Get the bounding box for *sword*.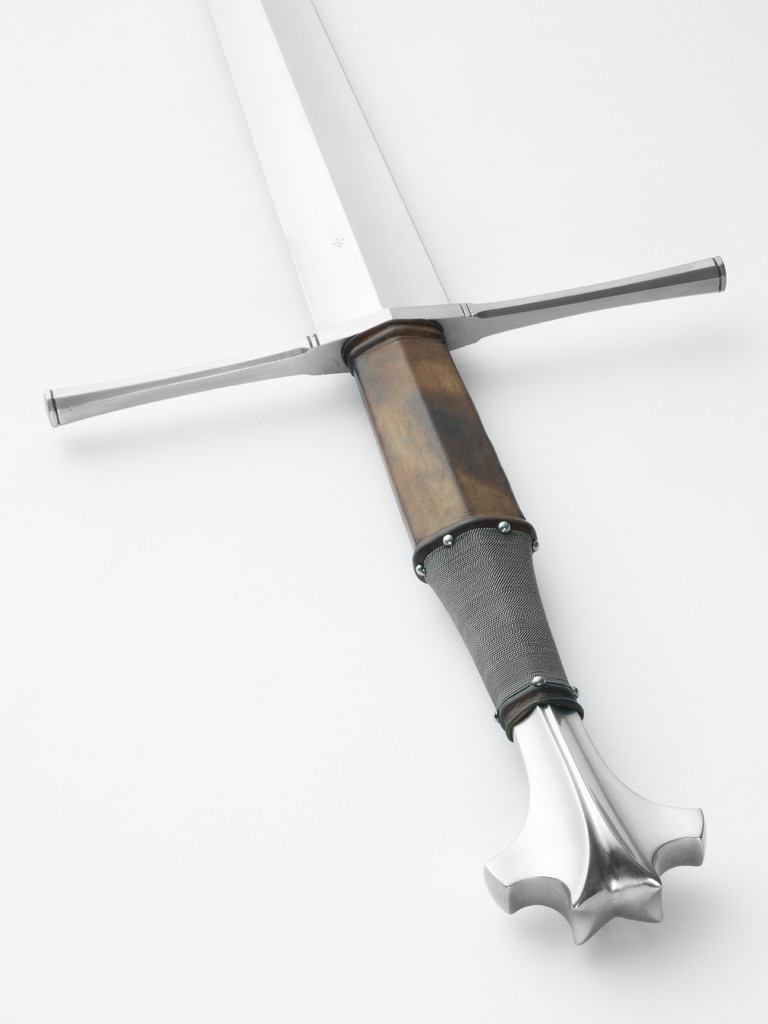
Rect(45, 0, 728, 944).
